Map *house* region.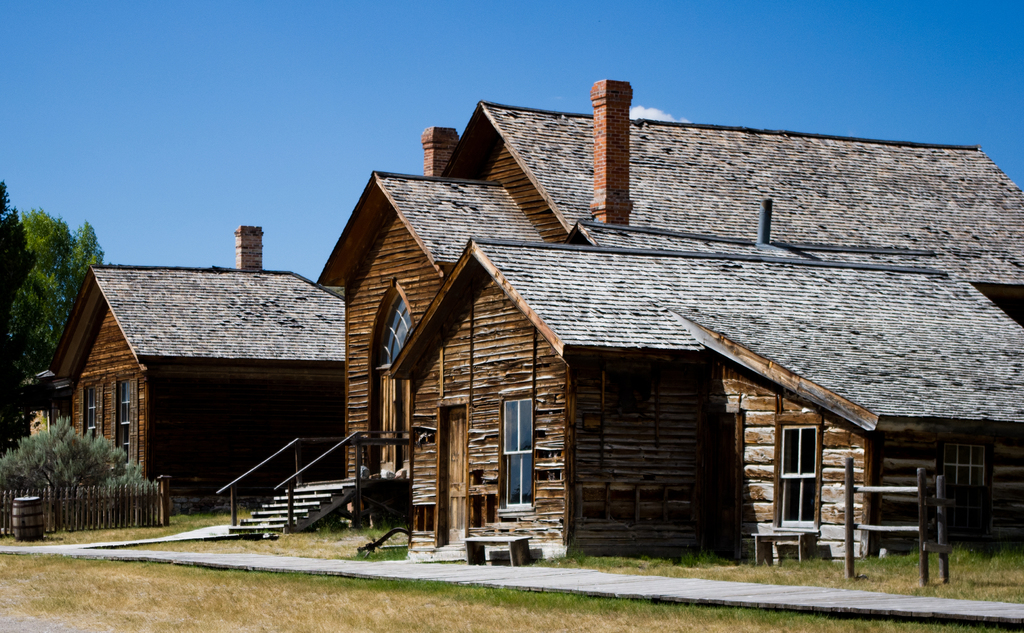
Mapped to bbox=[22, 368, 73, 440].
